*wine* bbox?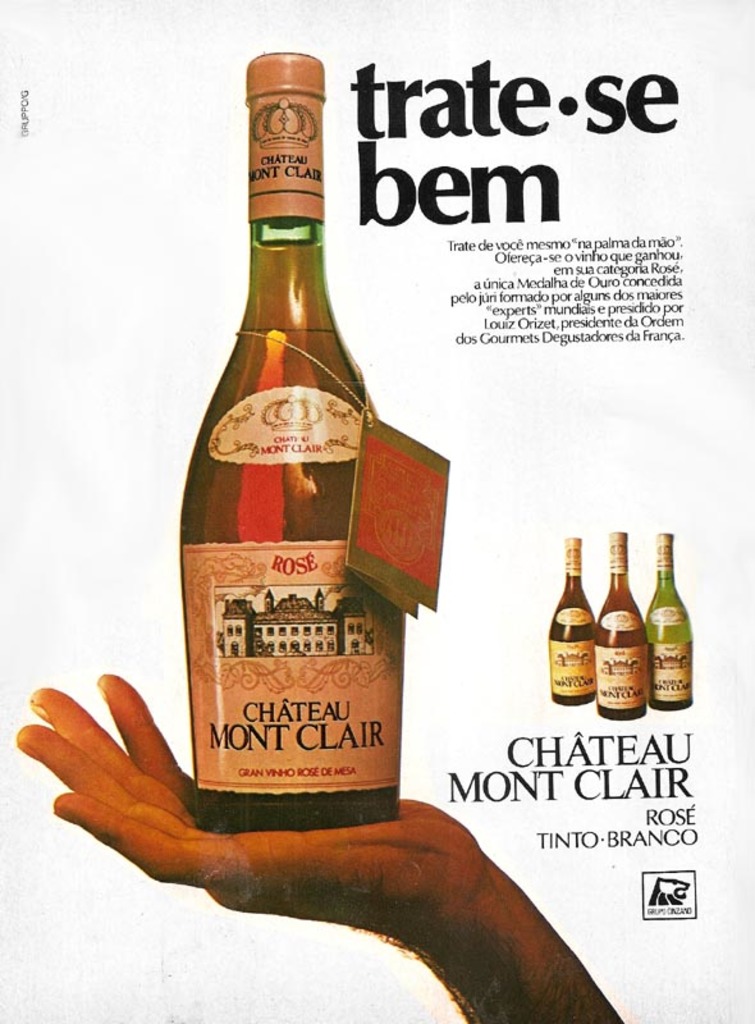
bbox=[586, 520, 653, 726]
